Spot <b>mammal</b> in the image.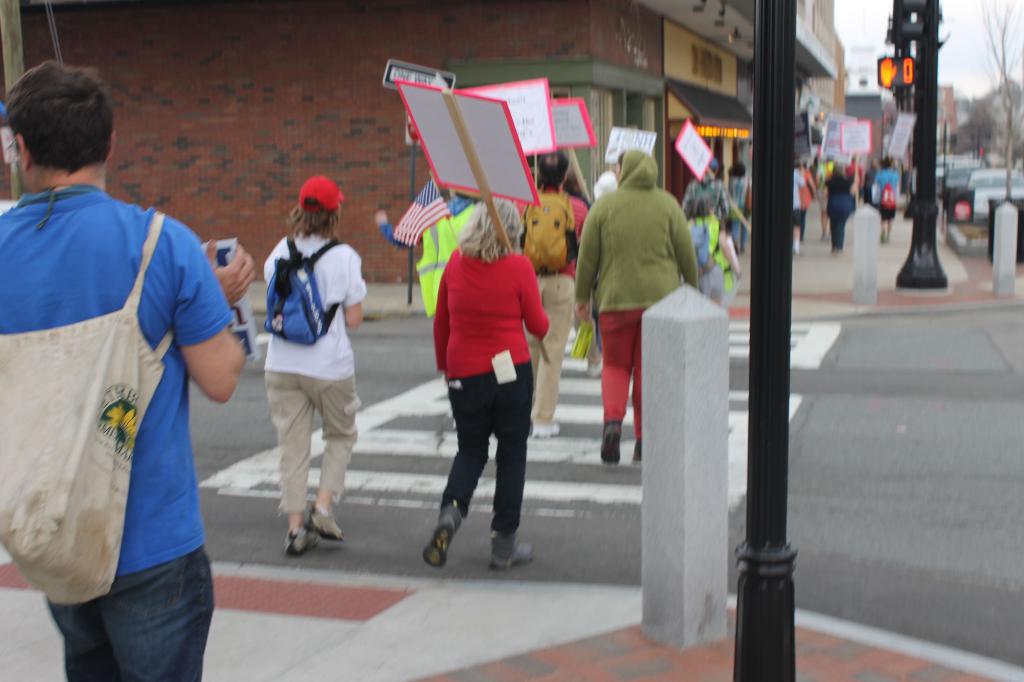
<b>mammal</b> found at 873,154,903,240.
